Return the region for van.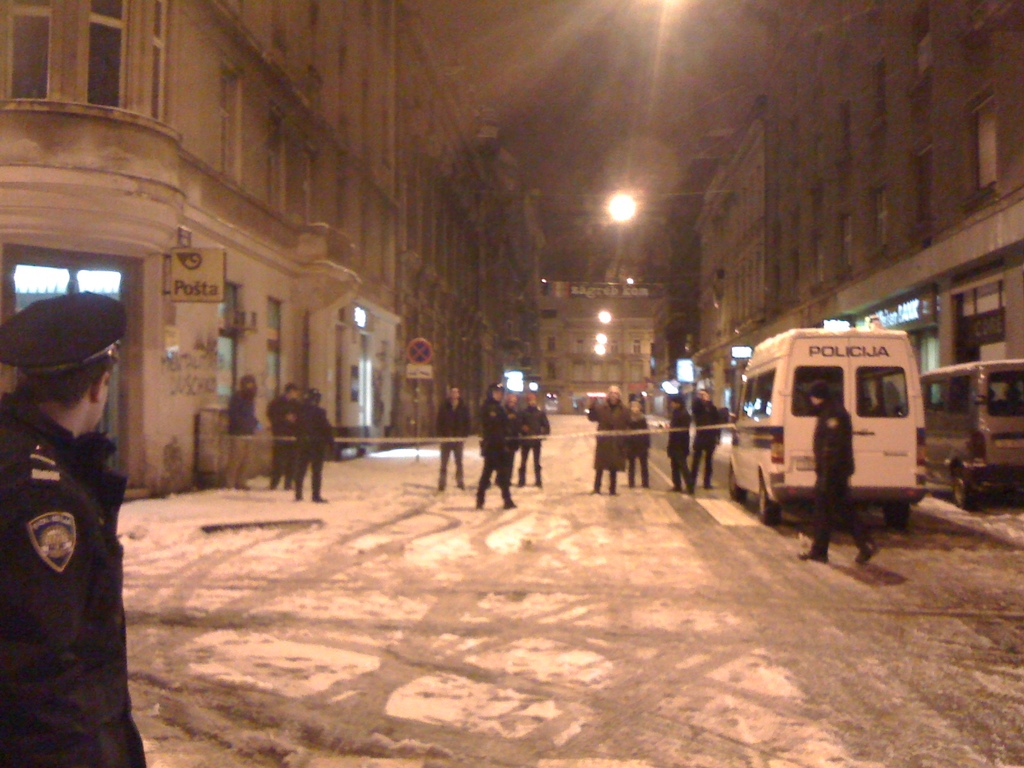
<box>919,357,1023,509</box>.
